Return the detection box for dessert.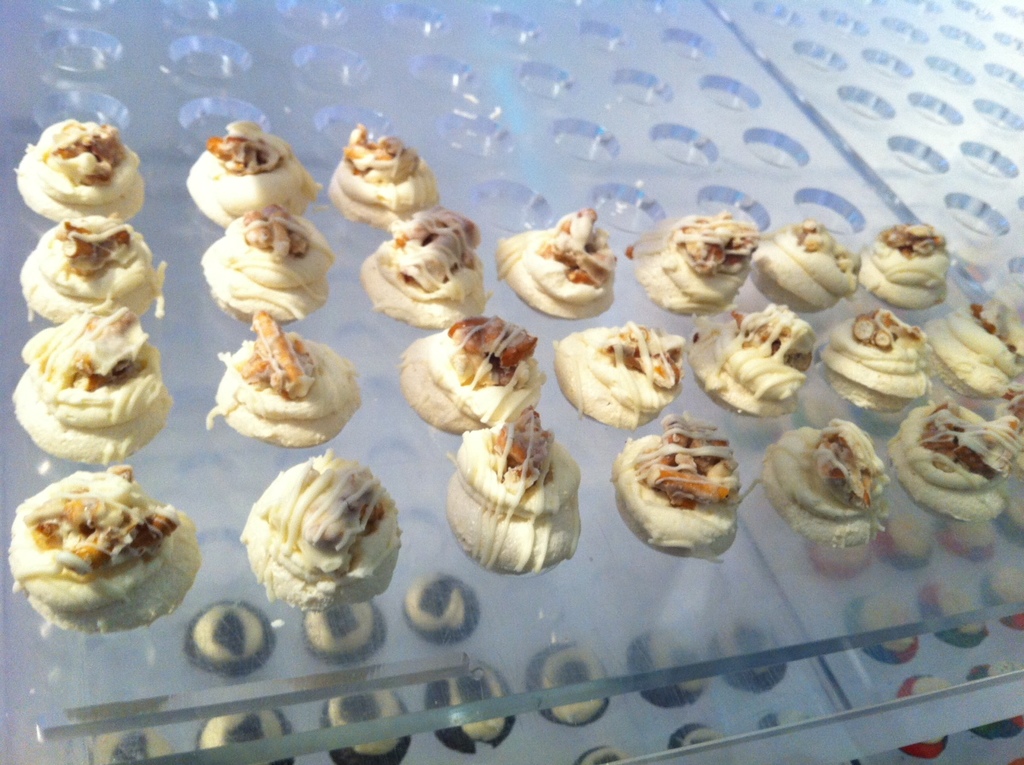
box=[844, 601, 928, 661].
